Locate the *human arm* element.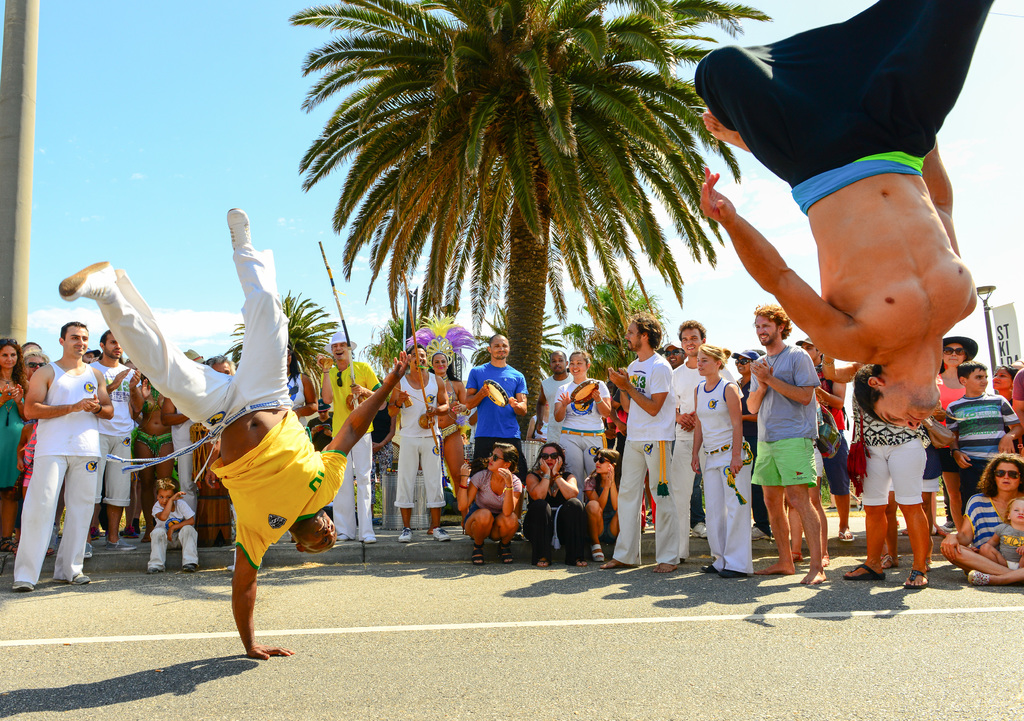
Element bbox: bbox=(586, 383, 607, 423).
